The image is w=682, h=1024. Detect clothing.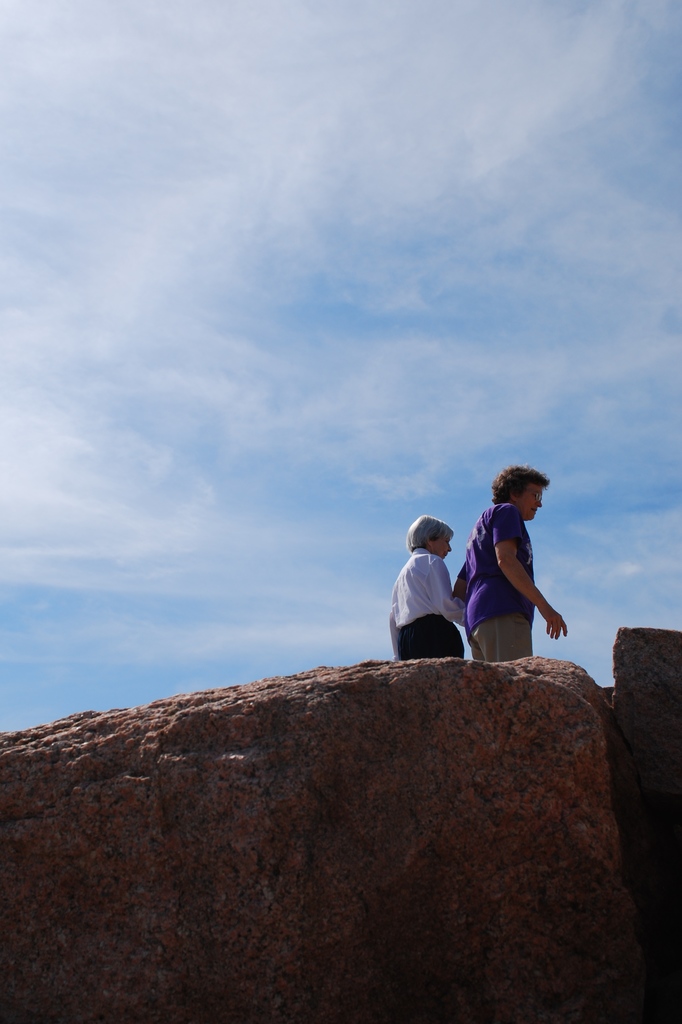
Detection: box=[387, 540, 462, 654].
